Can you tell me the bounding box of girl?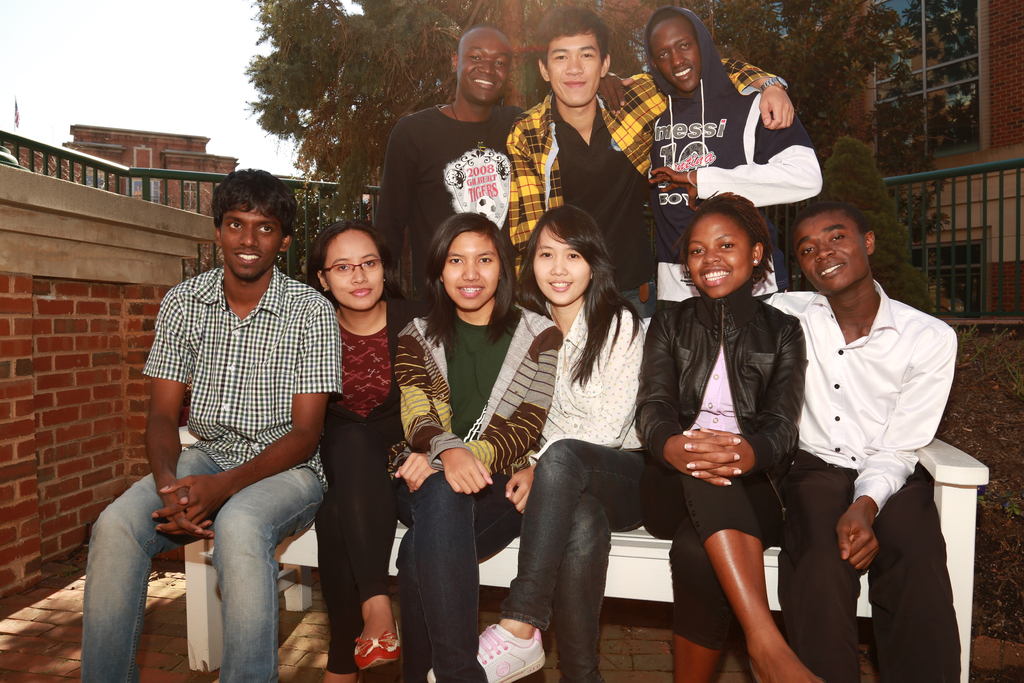
l=303, t=223, r=413, b=682.
